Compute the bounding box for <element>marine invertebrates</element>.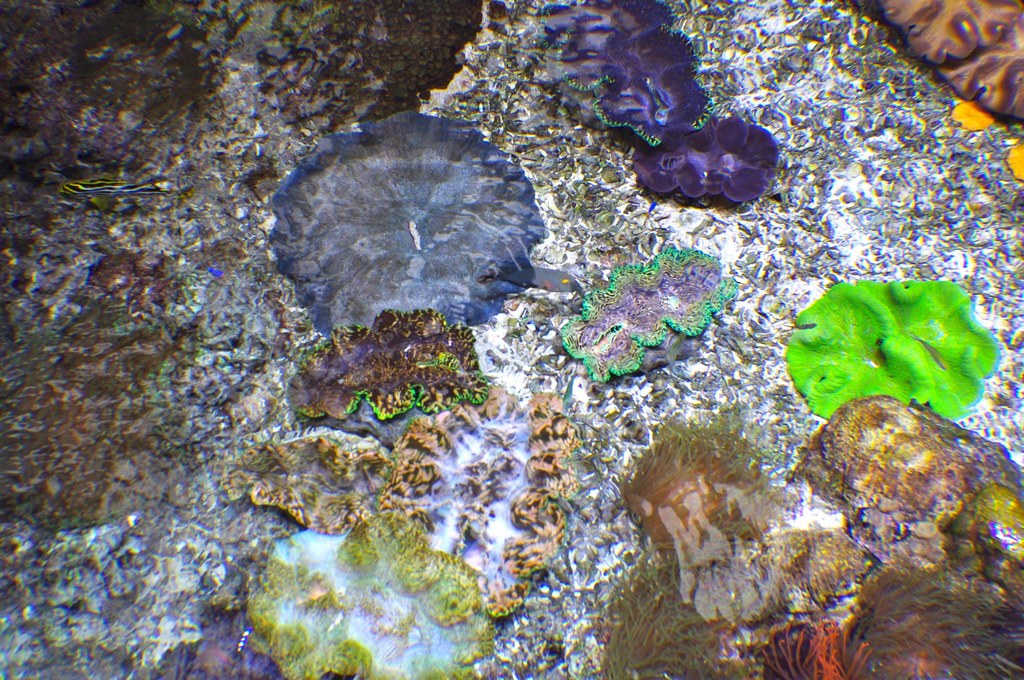
bbox=[842, 2, 1023, 147].
